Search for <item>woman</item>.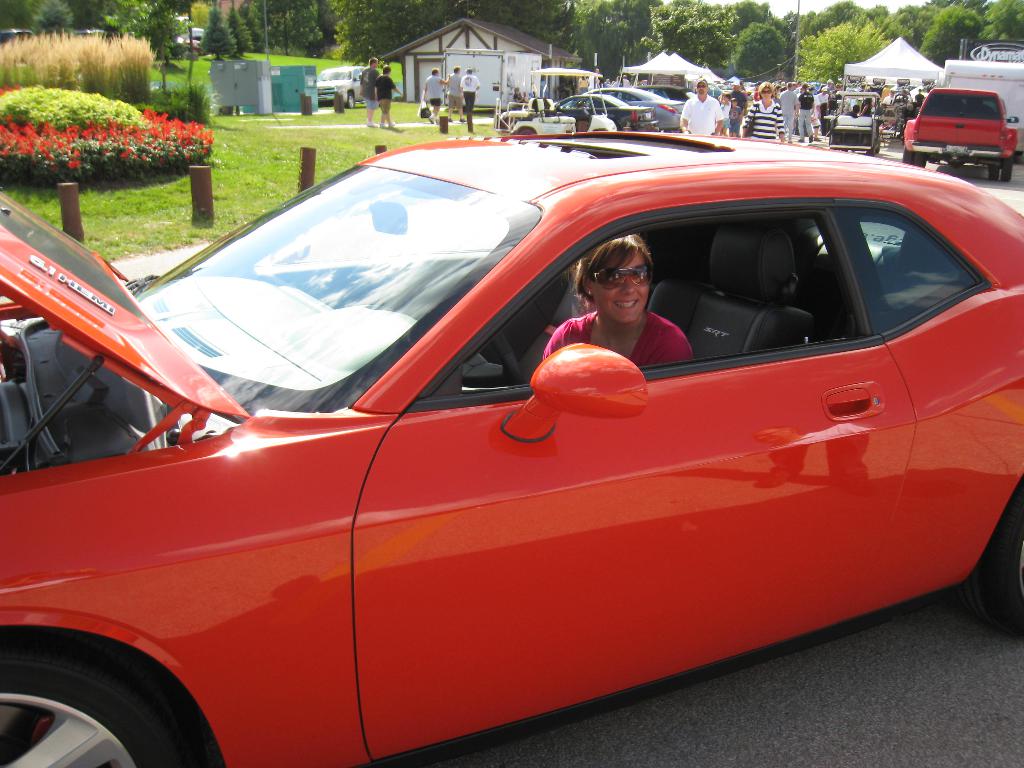
Found at 740, 79, 785, 141.
